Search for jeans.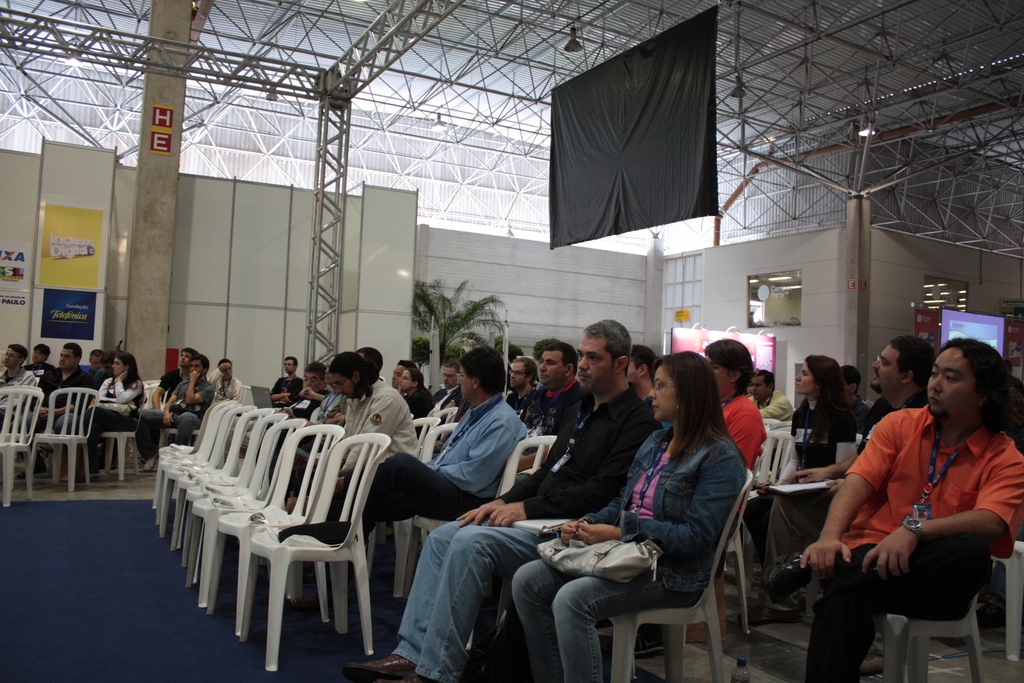
Found at {"x1": 515, "y1": 554, "x2": 709, "y2": 682}.
